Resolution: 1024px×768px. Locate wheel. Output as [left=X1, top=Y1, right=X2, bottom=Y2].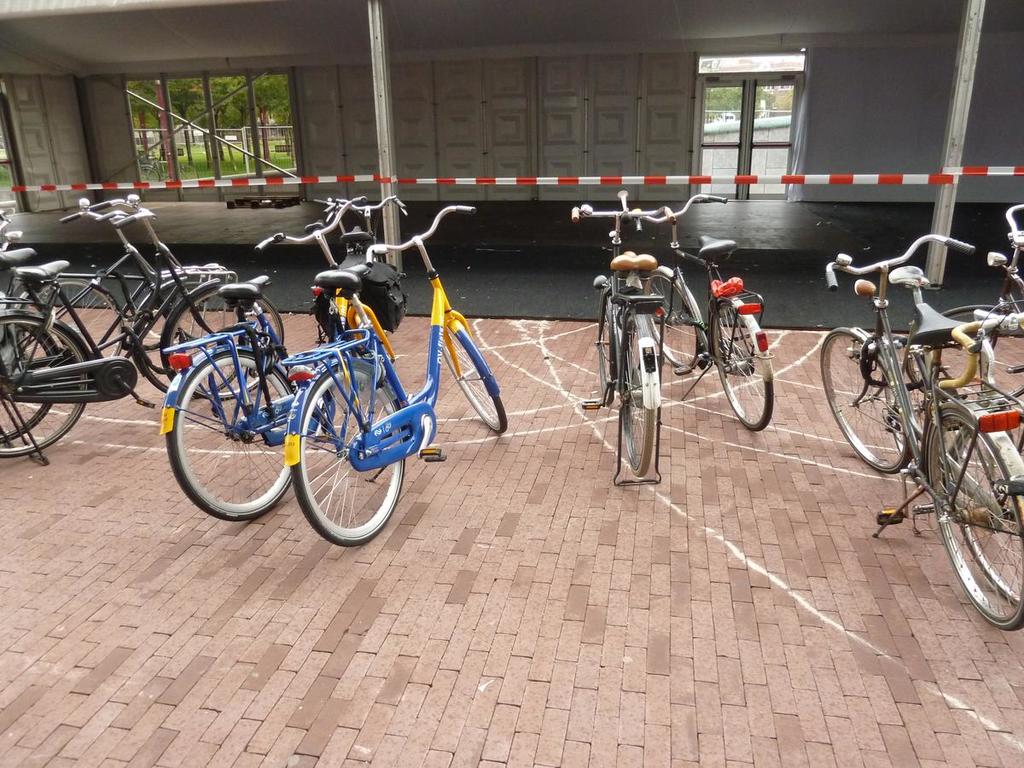
[left=443, top=318, right=508, bottom=433].
